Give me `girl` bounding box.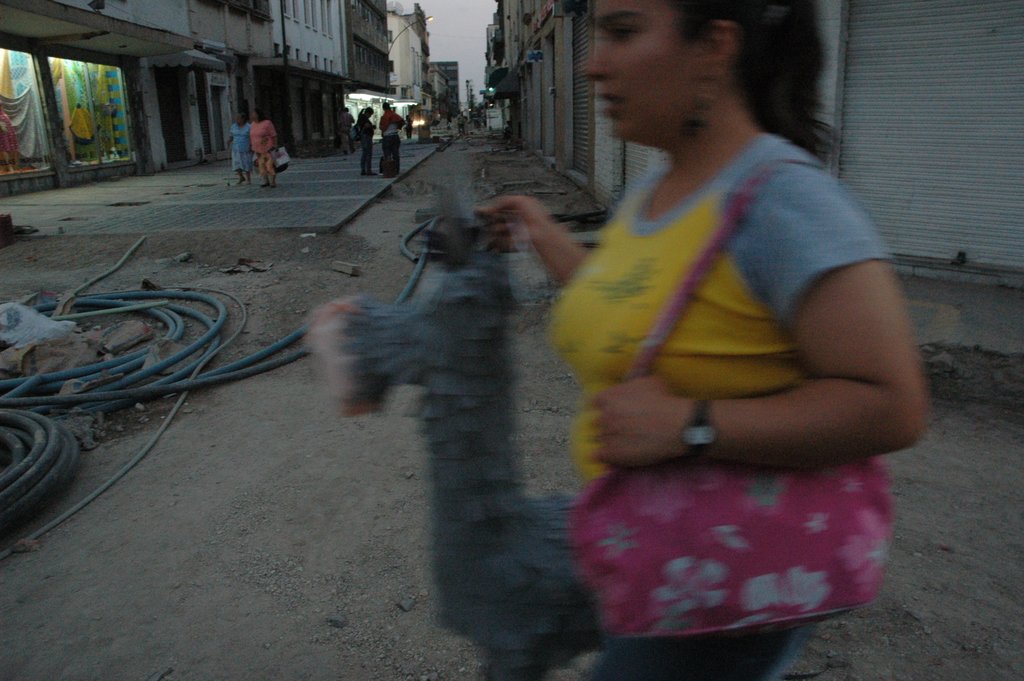
478:0:932:680.
